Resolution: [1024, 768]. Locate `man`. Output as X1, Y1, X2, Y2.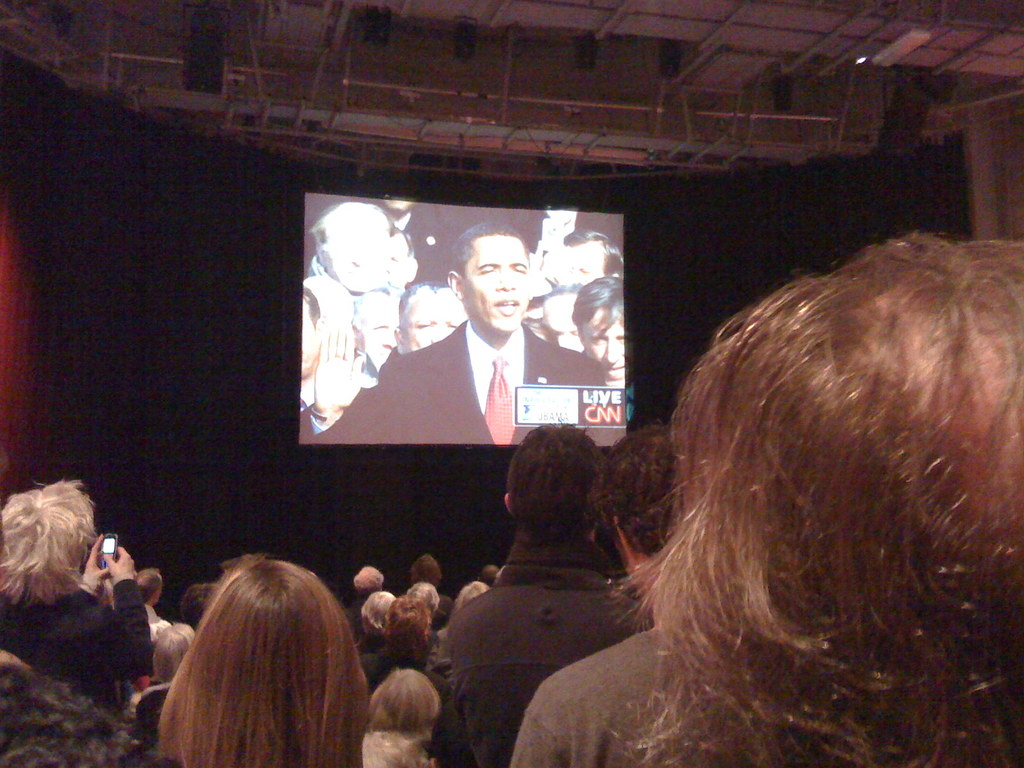
509, 420, 674, 767.
